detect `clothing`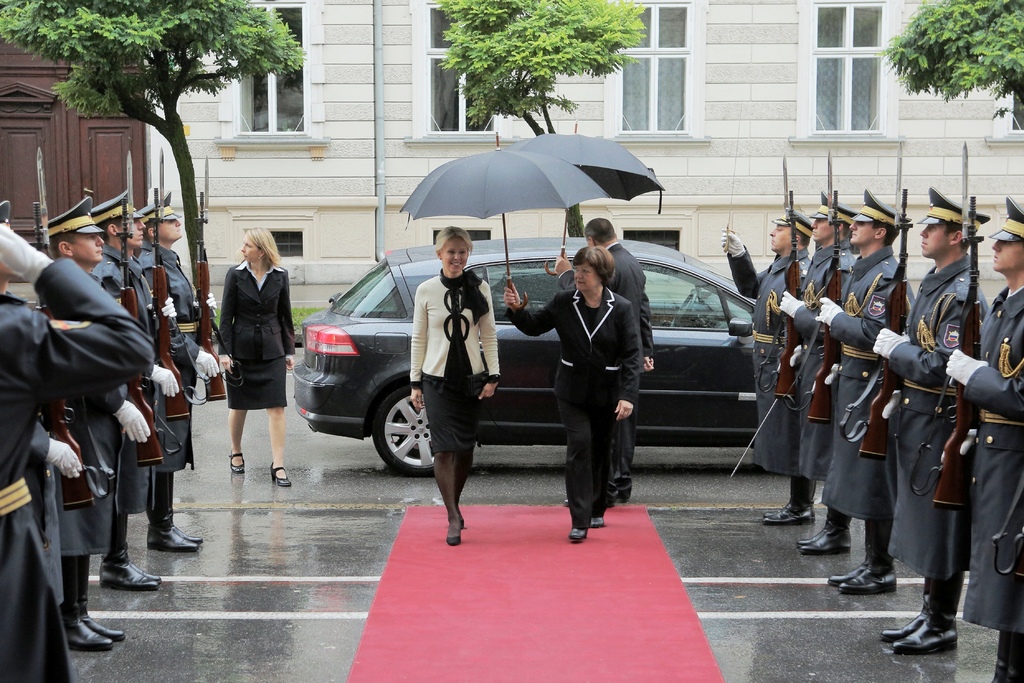
region(406, 273, 498, 385)
